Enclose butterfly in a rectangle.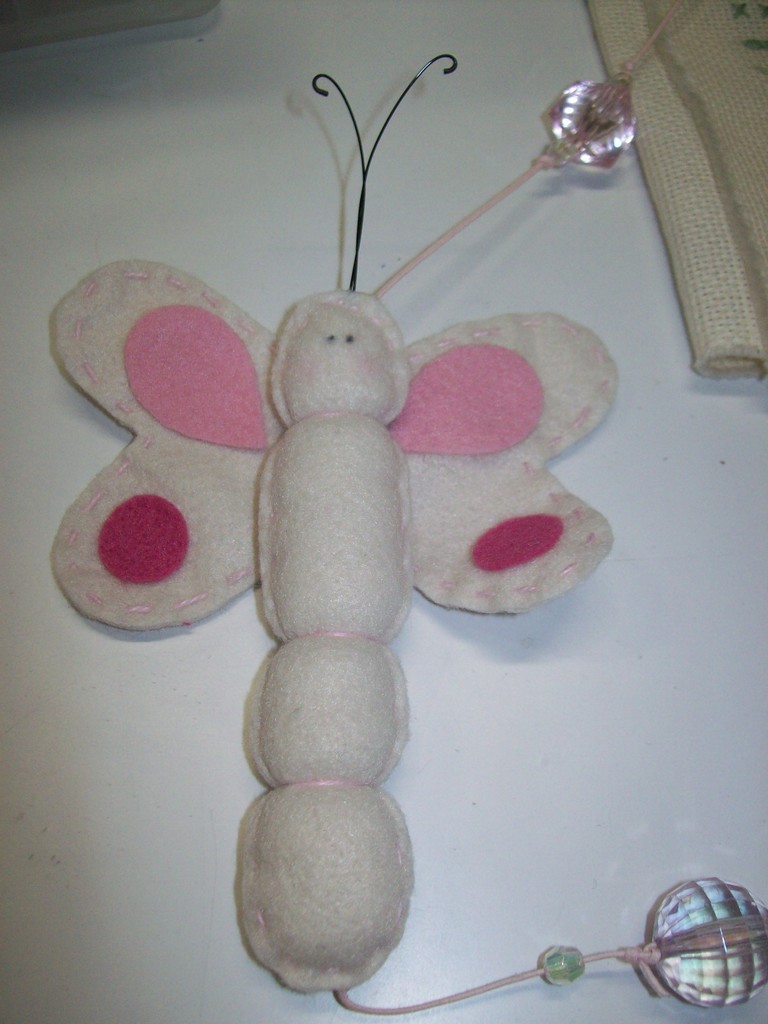
(51, 51, 613, 991).
